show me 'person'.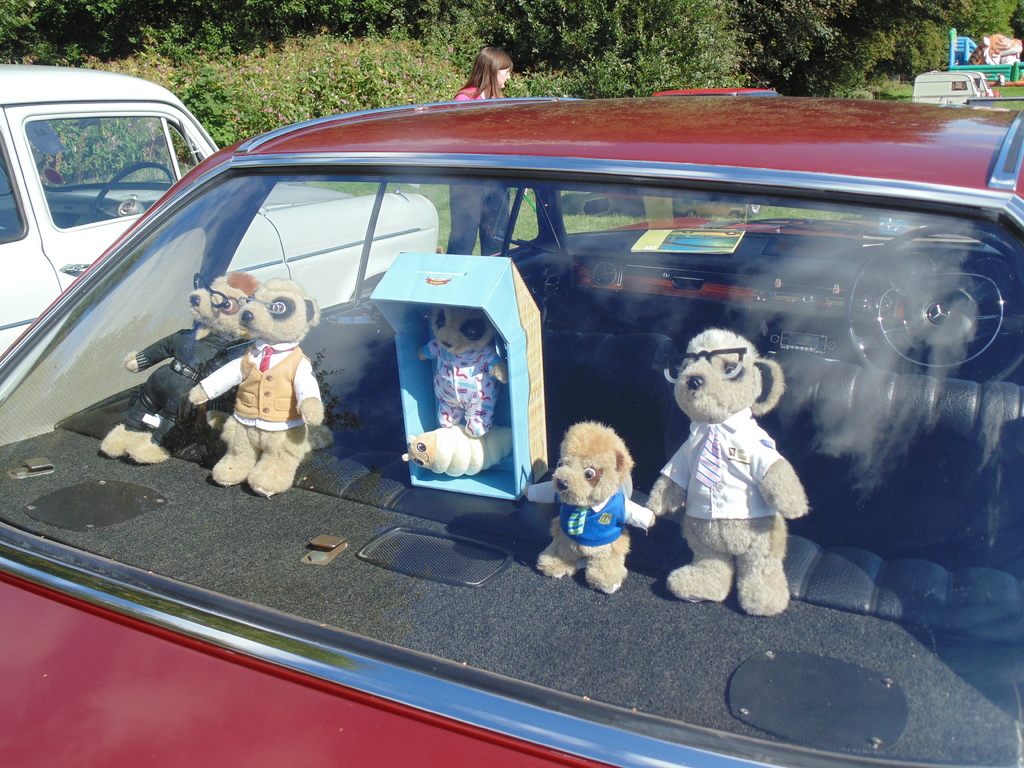
'person' is here: BBox(449, 45, 515, 253).
